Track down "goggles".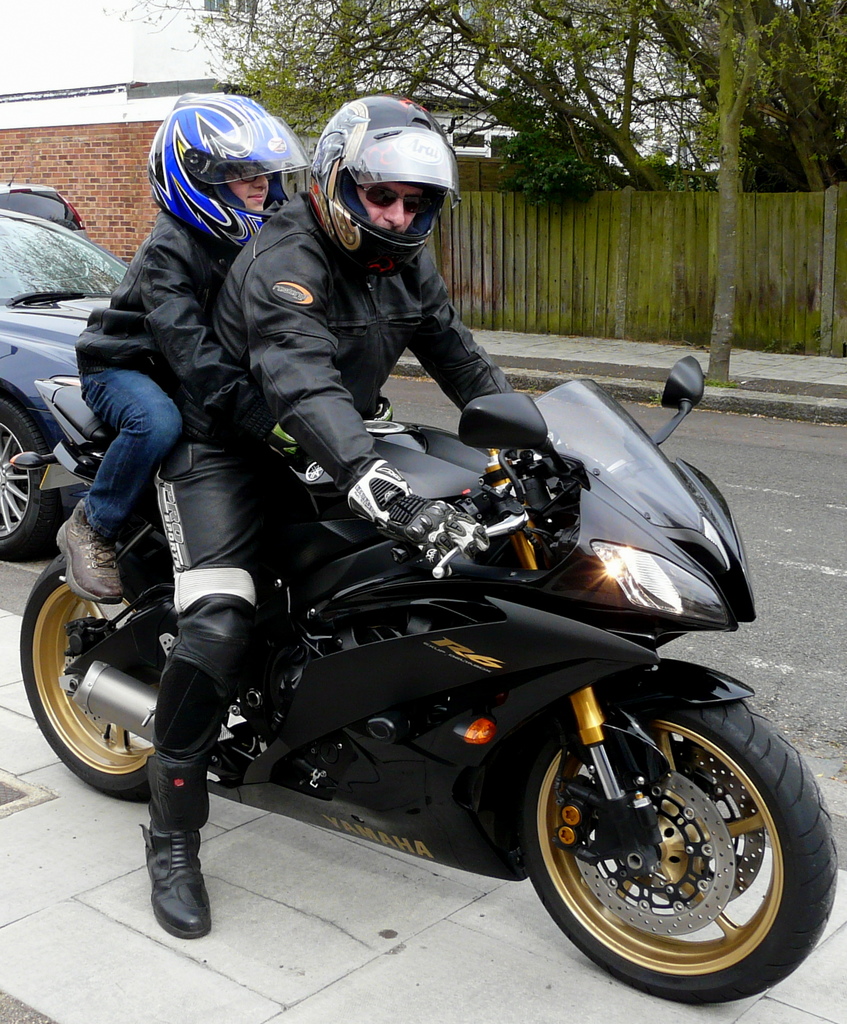
Tracked to locate(363, 169, 434, 218).
